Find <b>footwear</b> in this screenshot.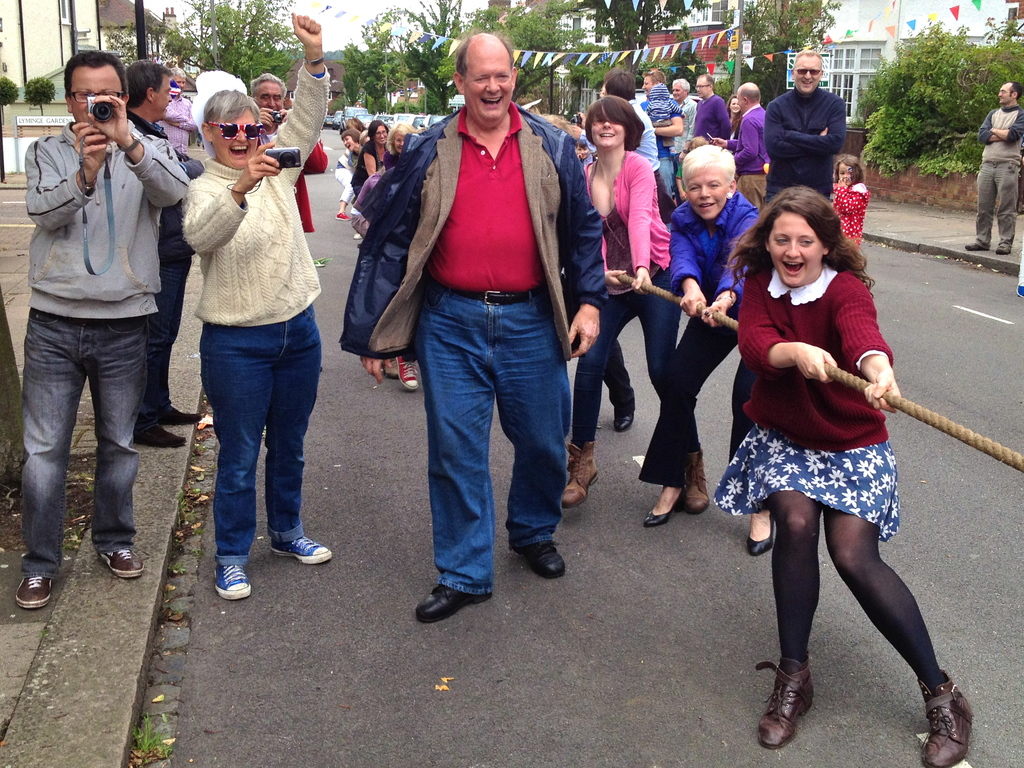
The bounding box for <b>footwear</b> is locate(269, 535, 334, 569).
